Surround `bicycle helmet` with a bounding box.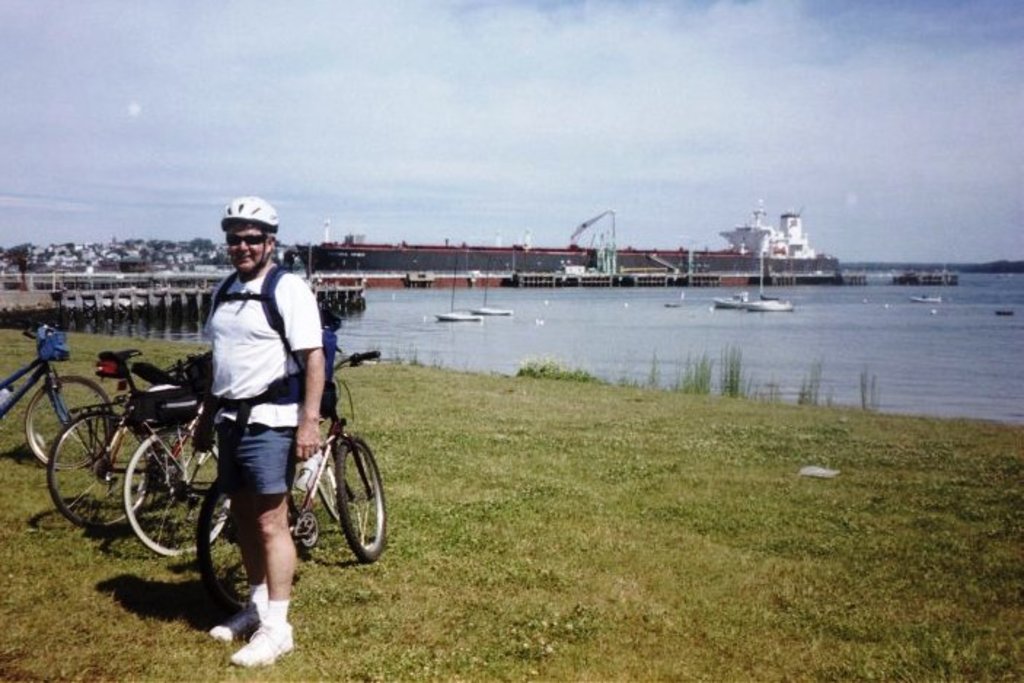
<bbox>220, 200, 278, 229</bbox>.
